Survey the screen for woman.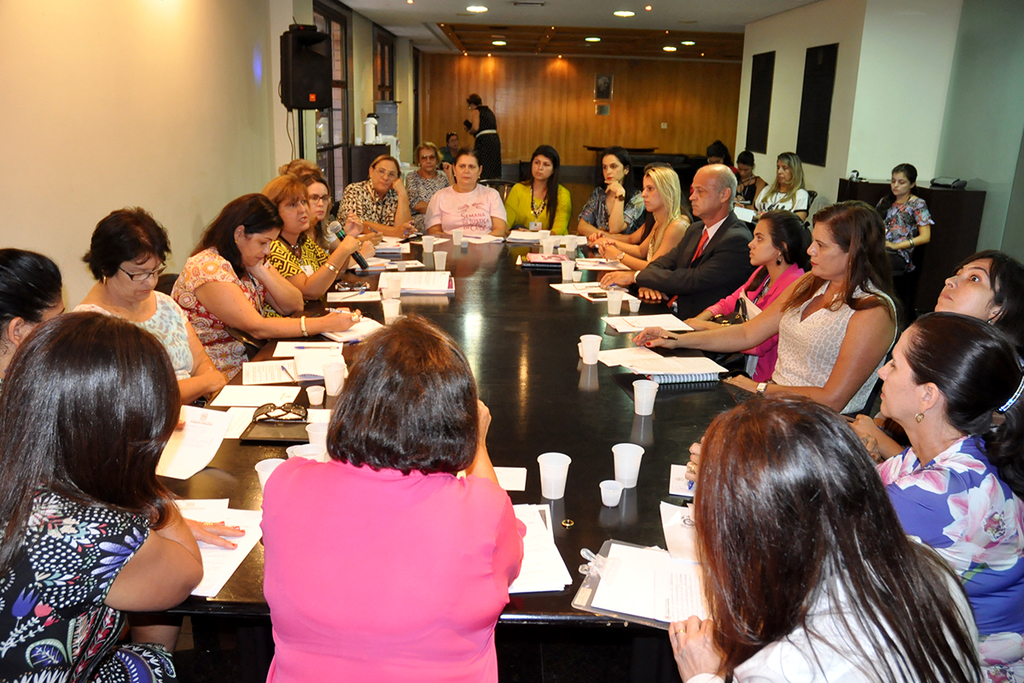
Survey found: x1=0, y1=249, x2=74, y2=390.
